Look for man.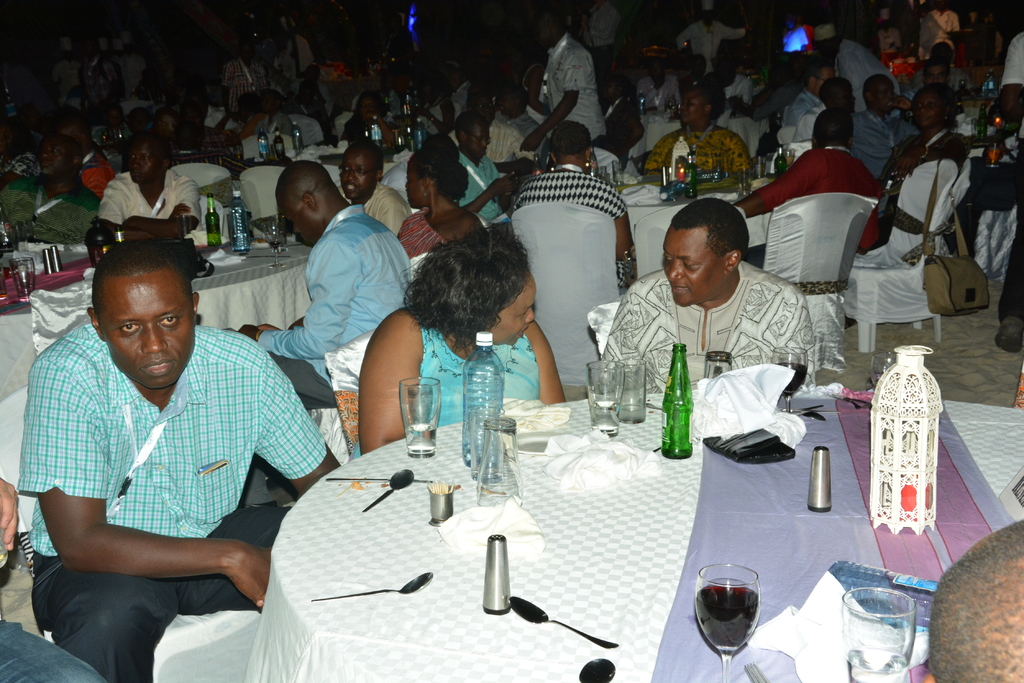
Found: {"left": 732, "top": 106, "right": 880, "bottom": 264}.
